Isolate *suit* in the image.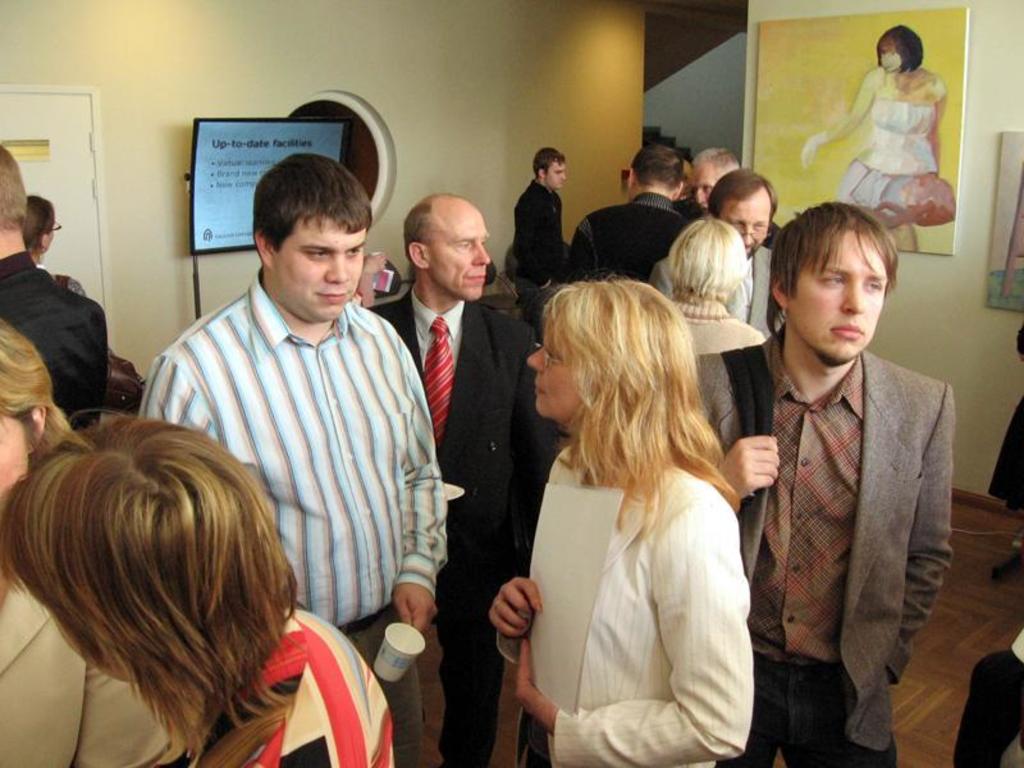
Isolated region: 740/227/960/765.
